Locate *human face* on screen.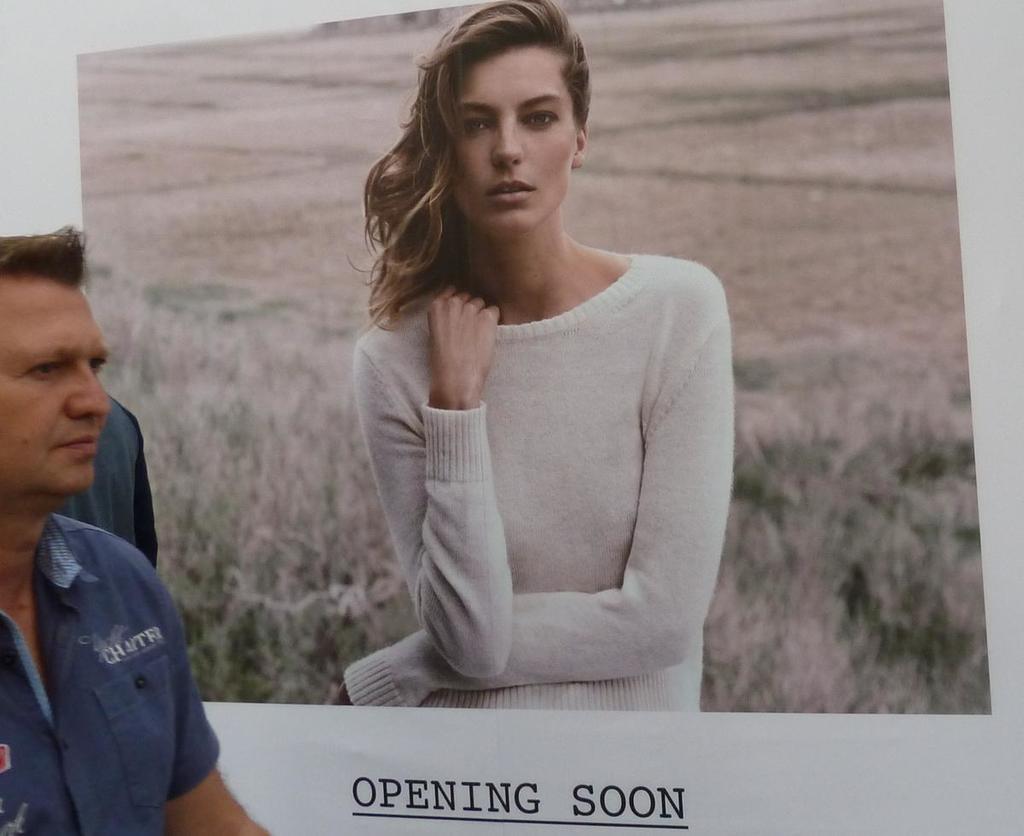
On screen at box=[448, 40, 575, 242].
